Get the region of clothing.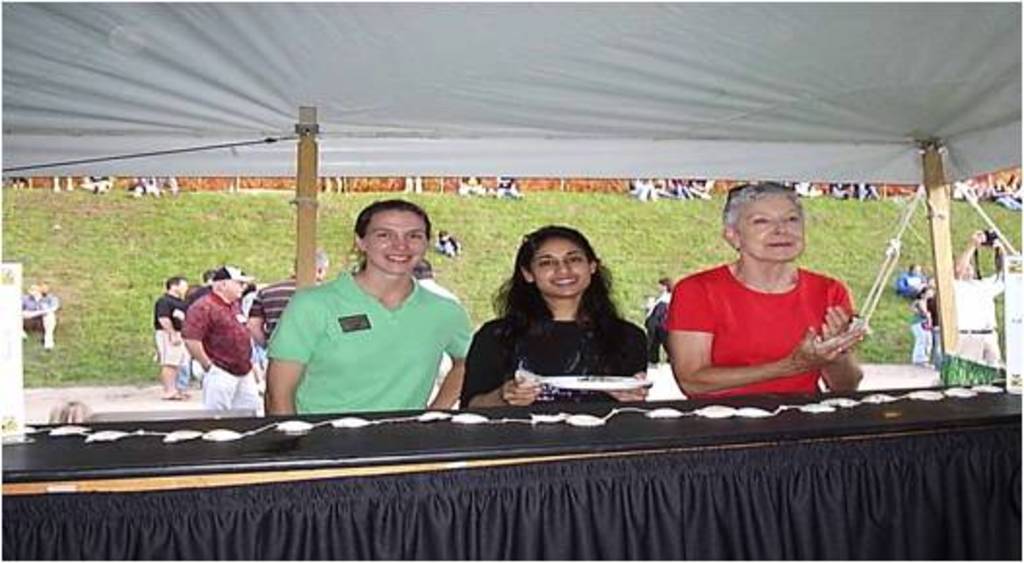
{"x1": 87, "y1": 175, "x2": 107, "y2": 188}.
